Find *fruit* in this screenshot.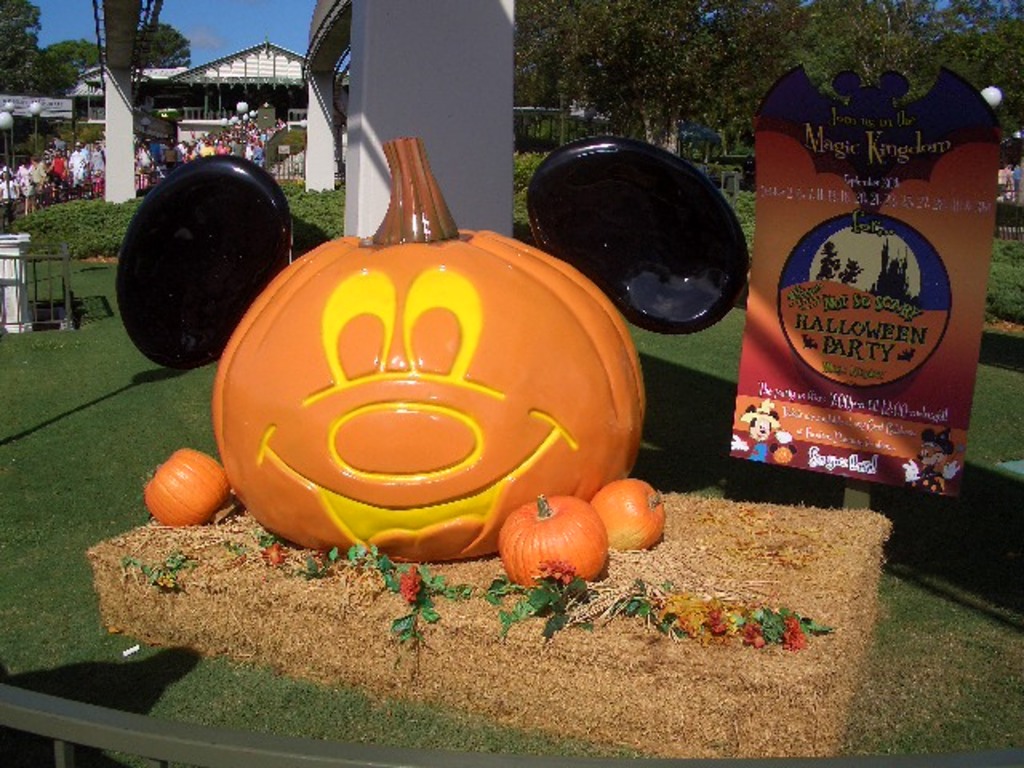
The bounding box for *fruit* is bbox(582, 472, 666, 557).
